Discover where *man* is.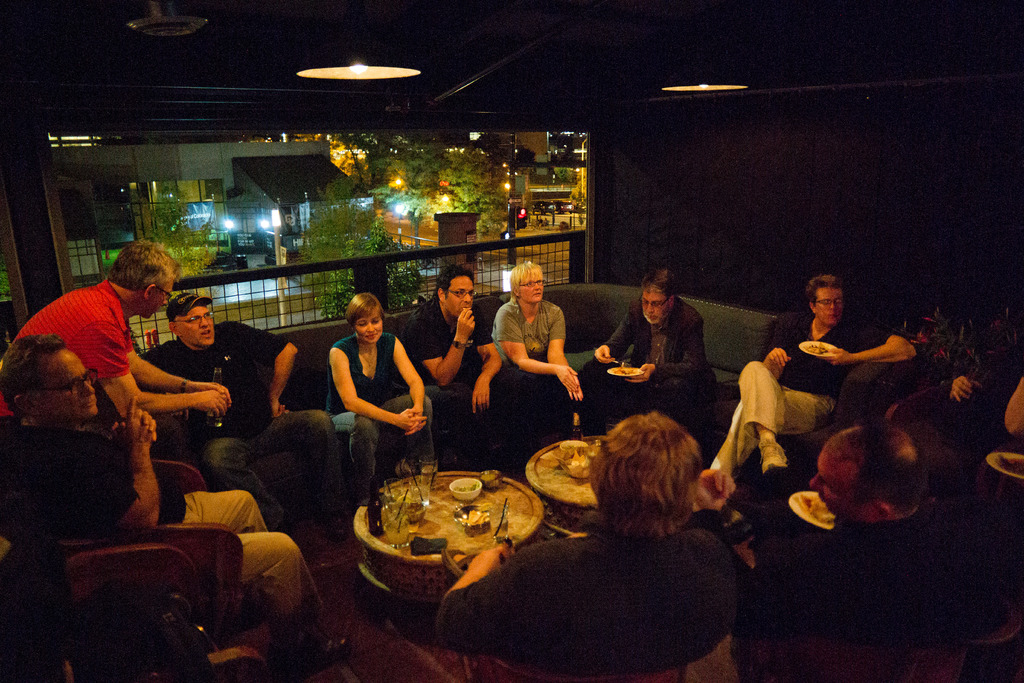
Discovered at bbox=[479, 265, 589, 424].
